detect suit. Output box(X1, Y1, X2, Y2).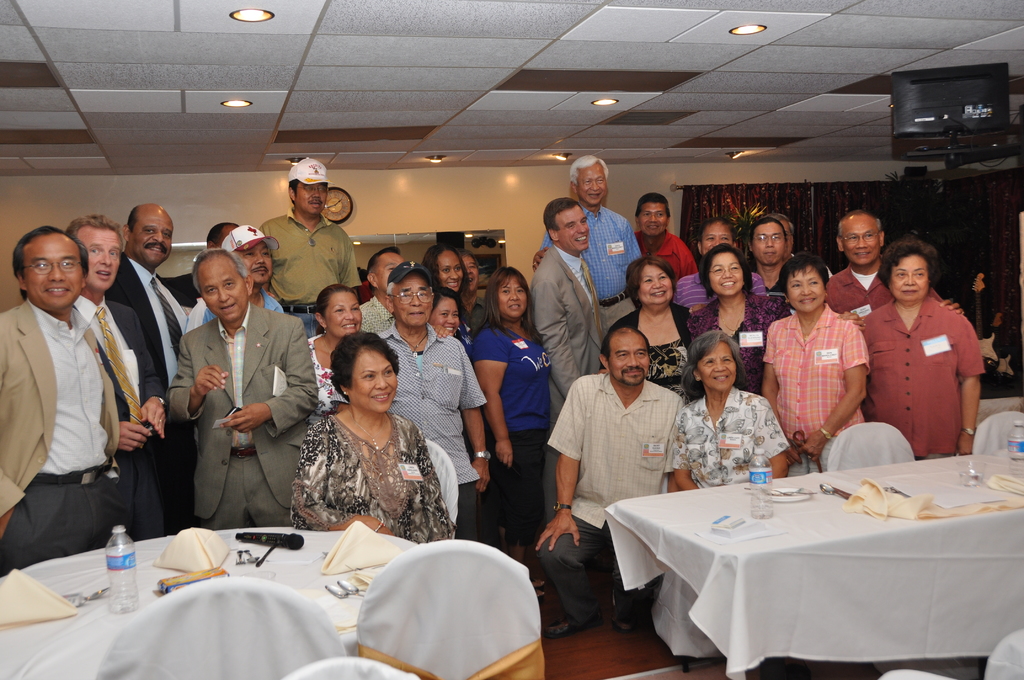
box(72, 293, 164, 539).
